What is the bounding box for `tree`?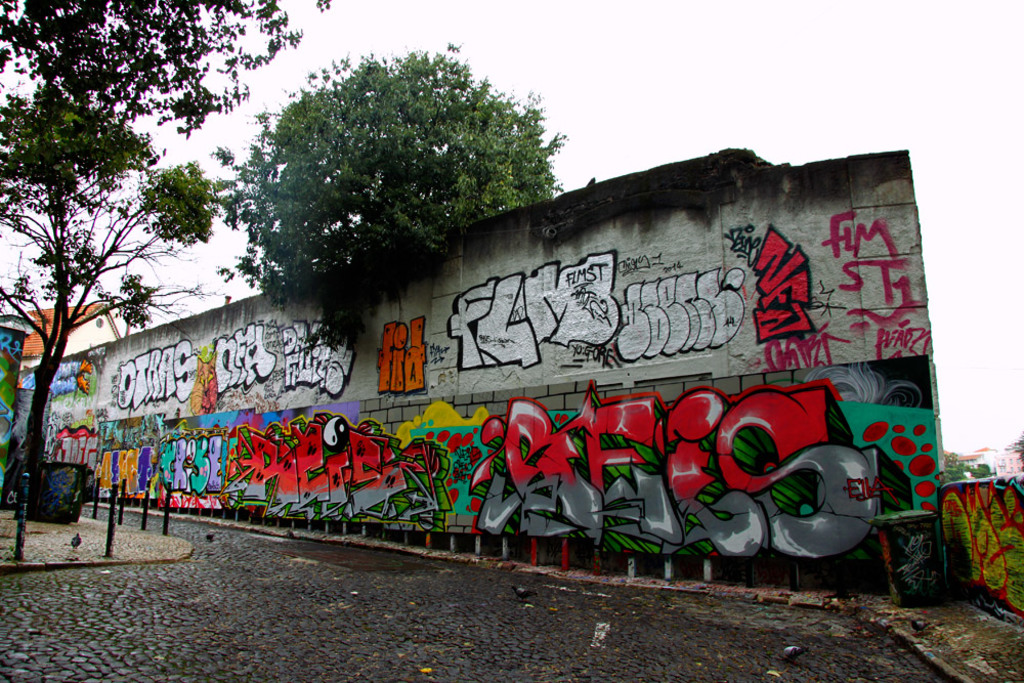
Rect(0, 88, 217, 514).
